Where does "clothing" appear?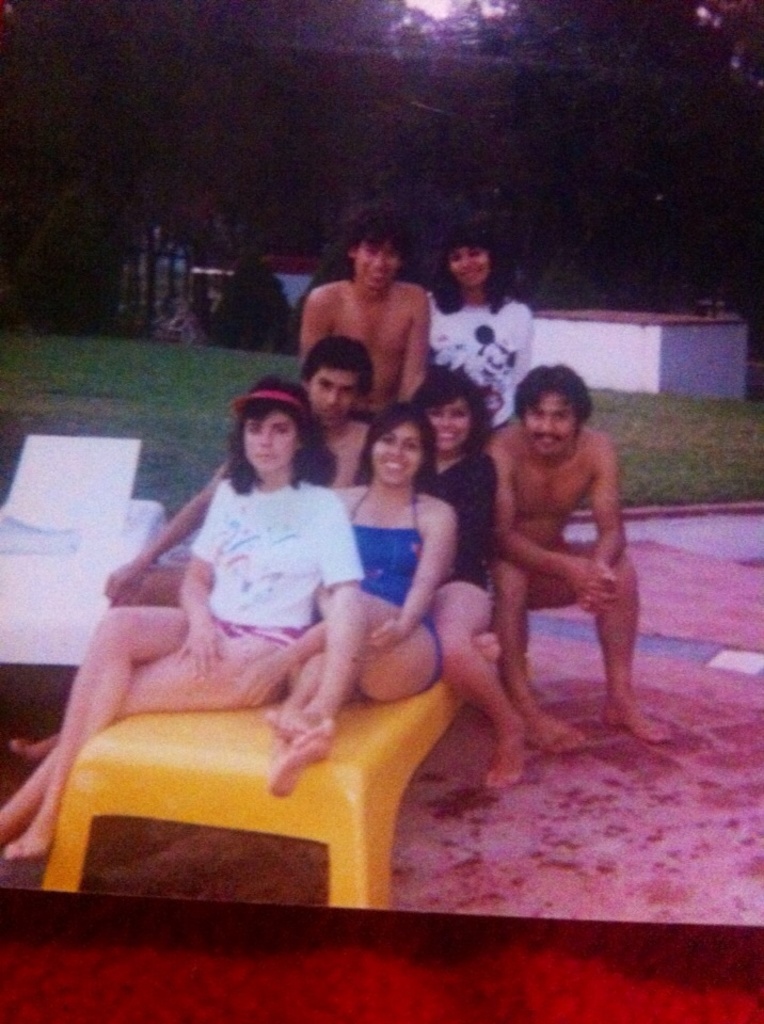
Appears at [left=343, top=483, right=428, bottom=694].
